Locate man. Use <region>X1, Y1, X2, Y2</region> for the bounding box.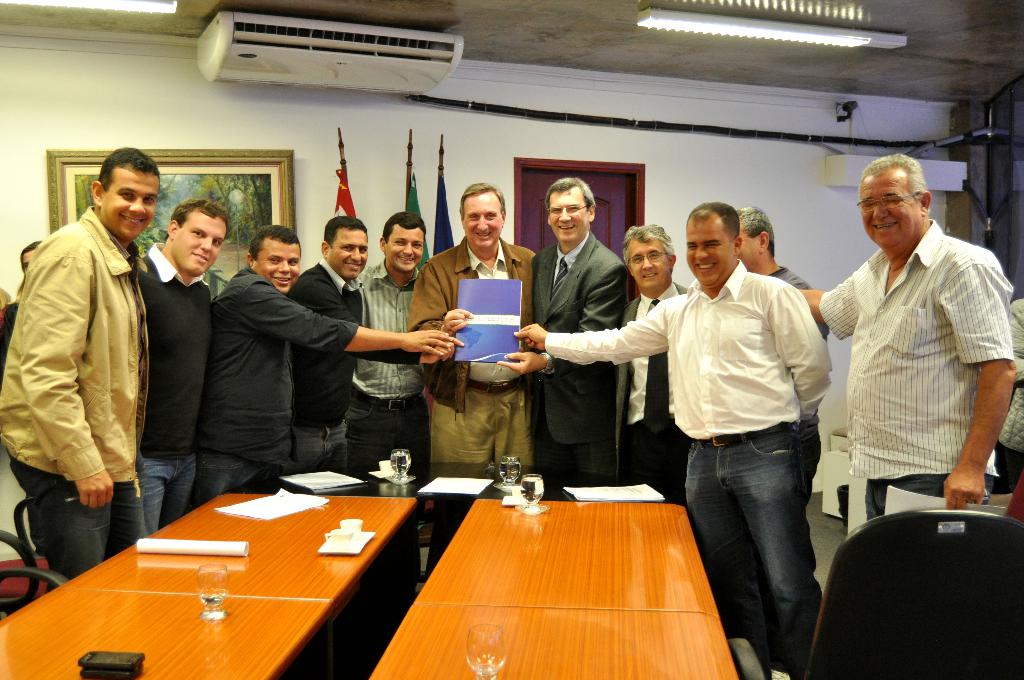
<region>9, 165, 150, 582</region>.
